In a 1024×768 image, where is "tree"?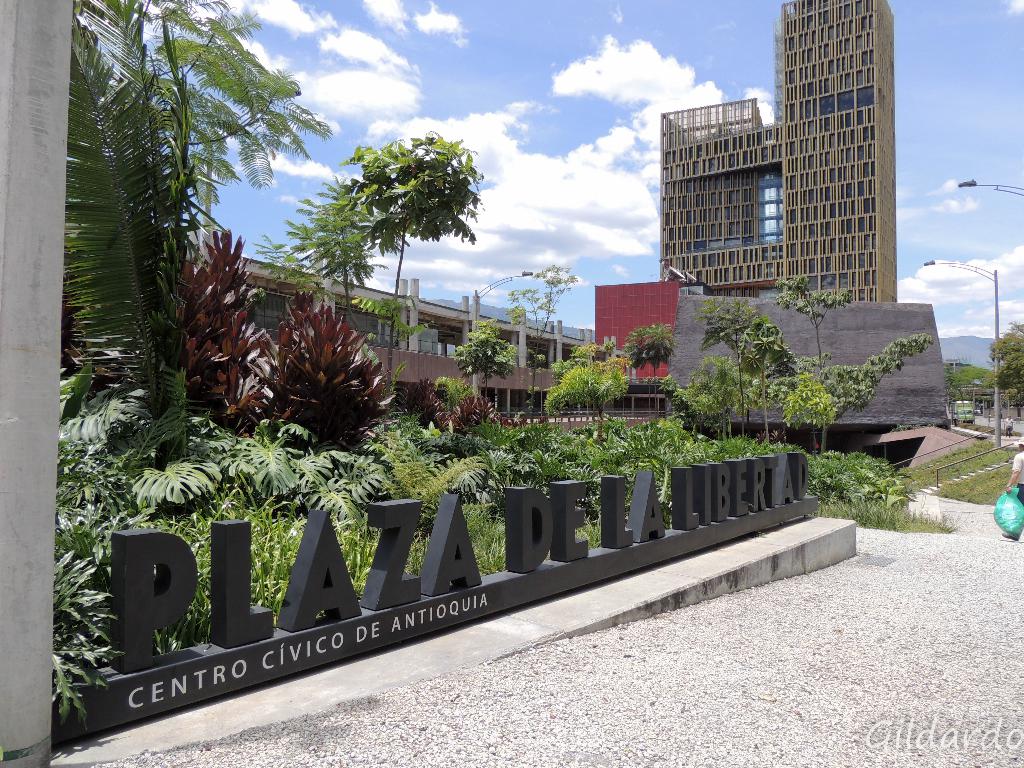
rect(323, 123, 493, 310).
